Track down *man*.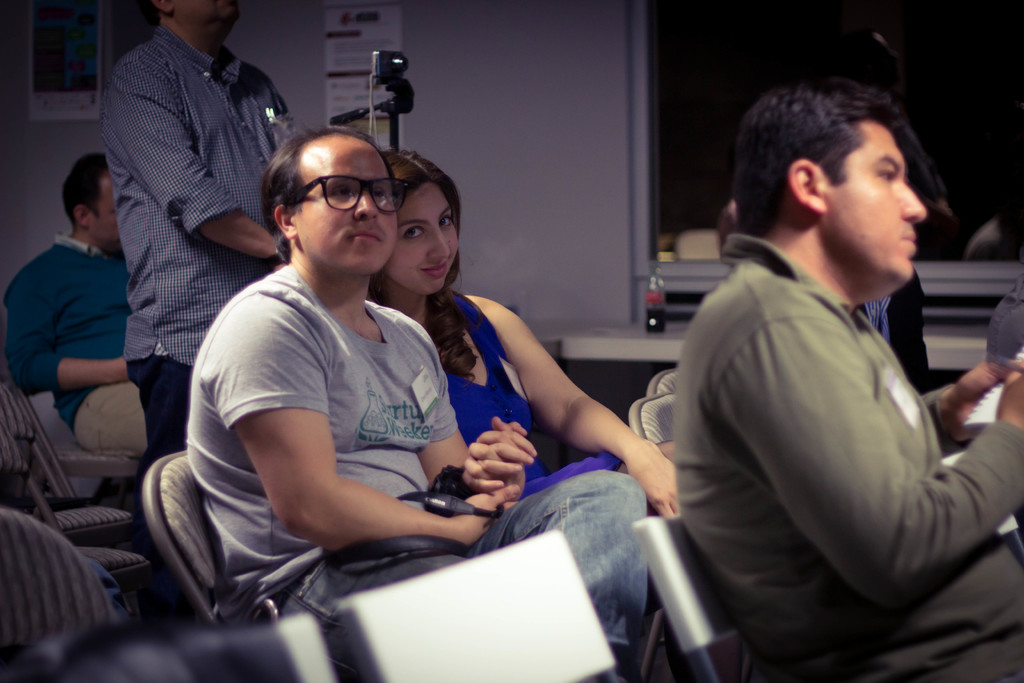
Tracked to bbox(104, 0, 295, 466).
